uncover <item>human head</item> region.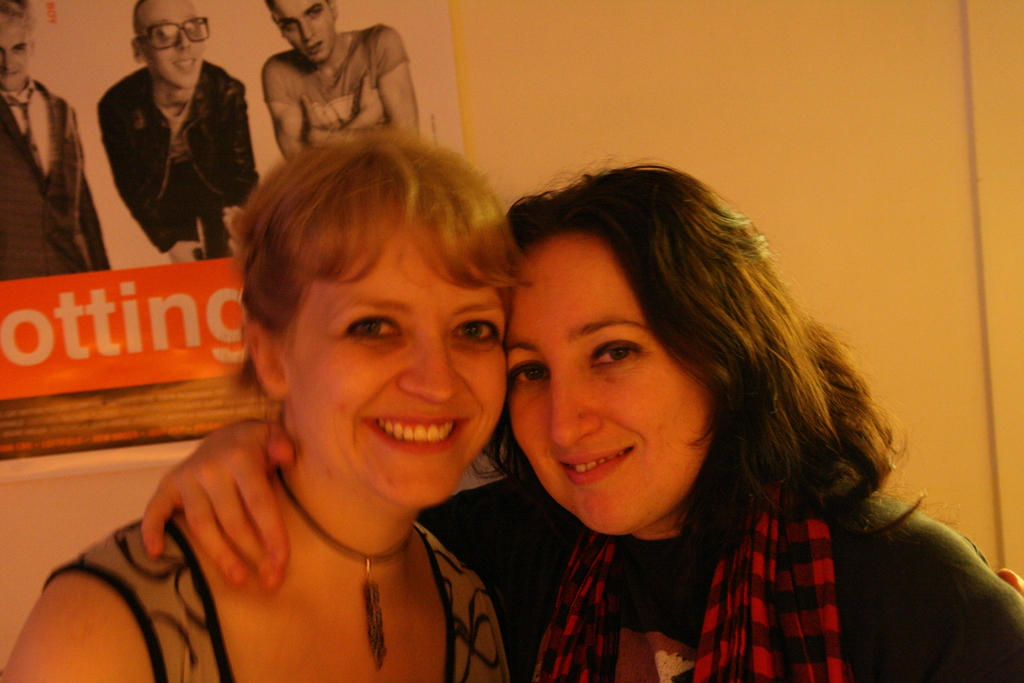
Uncovered: [x1=214, y1=100, x2=525, y2=482].
